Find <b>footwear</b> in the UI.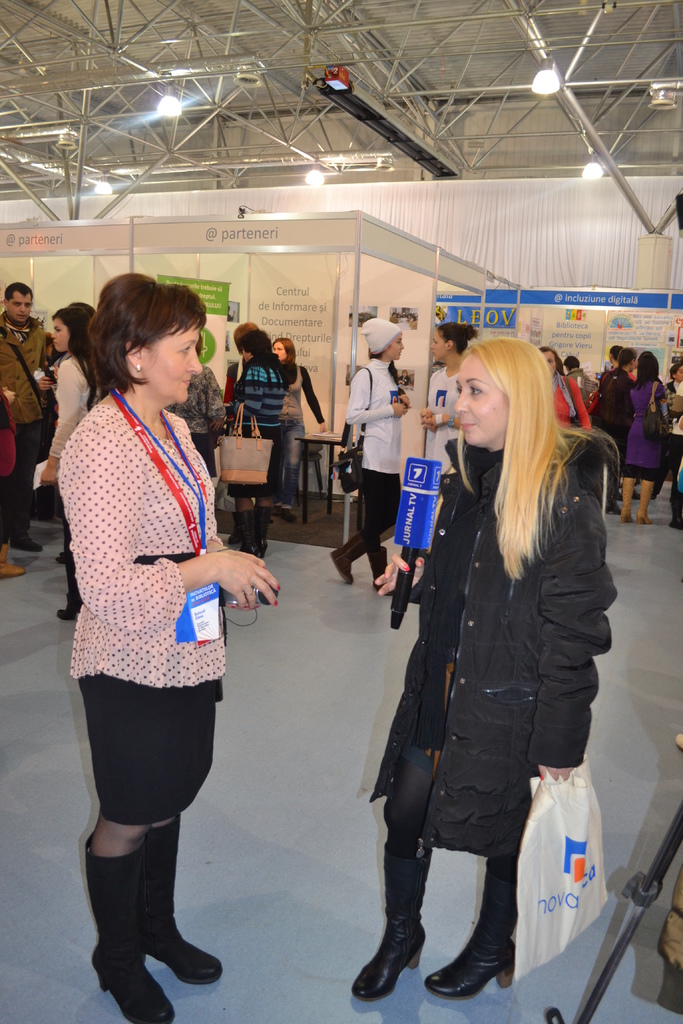
UI element at <box>324,533,362,588</box>.
